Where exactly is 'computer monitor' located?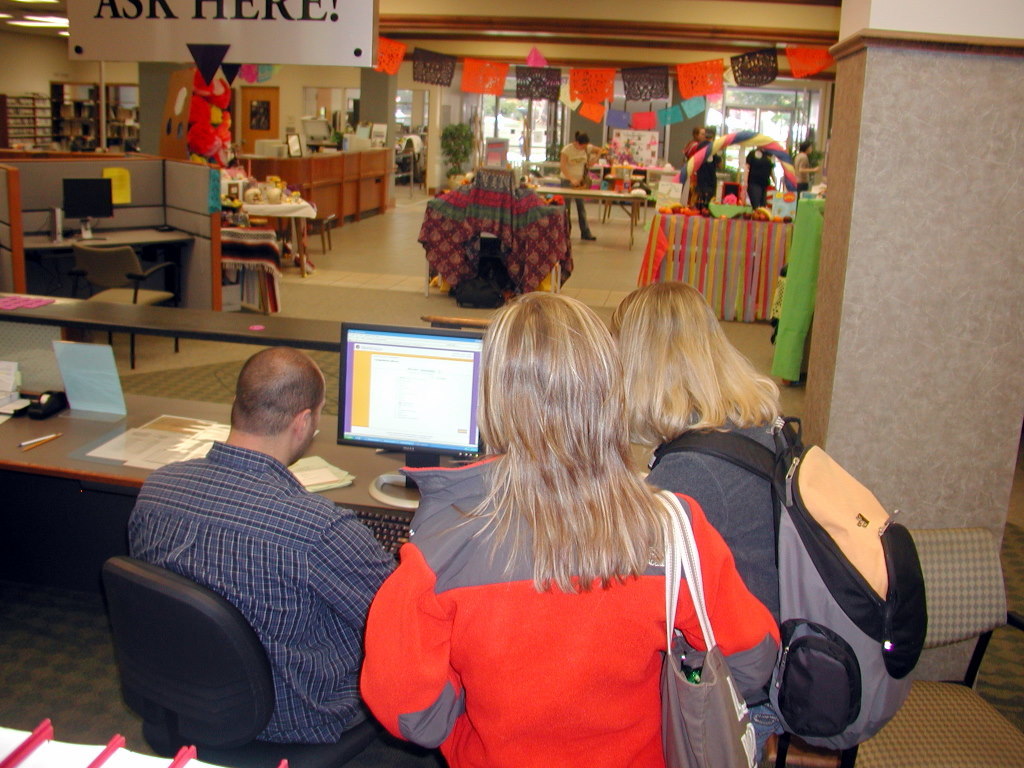
Its bounding box is 332/317/491/507.
